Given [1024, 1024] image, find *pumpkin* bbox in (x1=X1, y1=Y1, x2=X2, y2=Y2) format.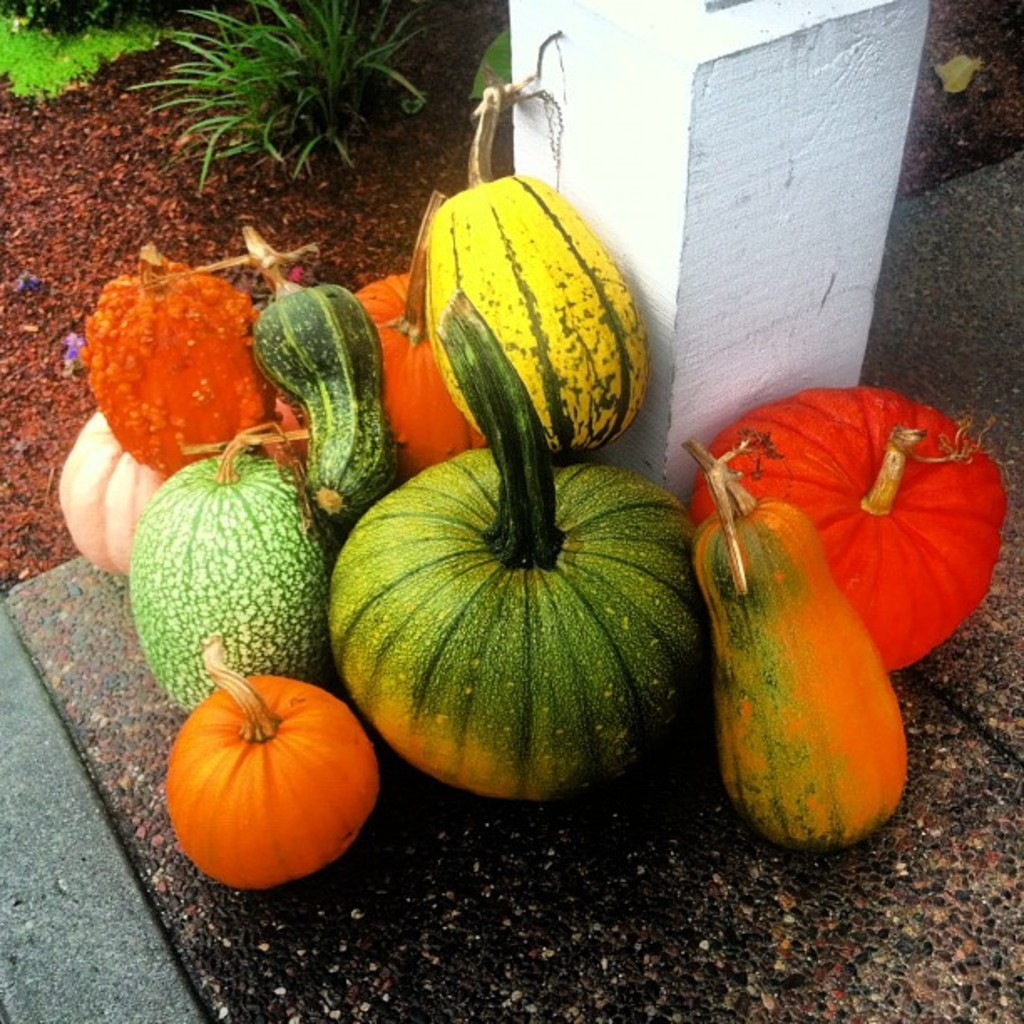
(x1=320, y1=293, x2=716, y2=795).
